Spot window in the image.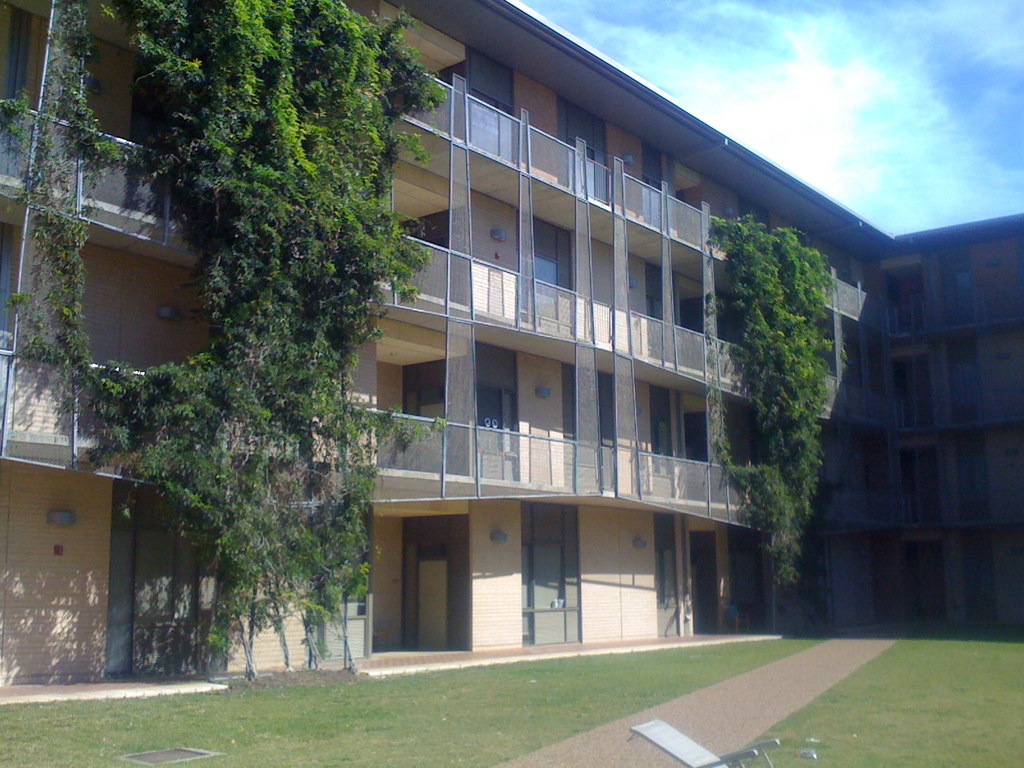
window found at <bbox>648, 295, 668, 340</bbox>.
